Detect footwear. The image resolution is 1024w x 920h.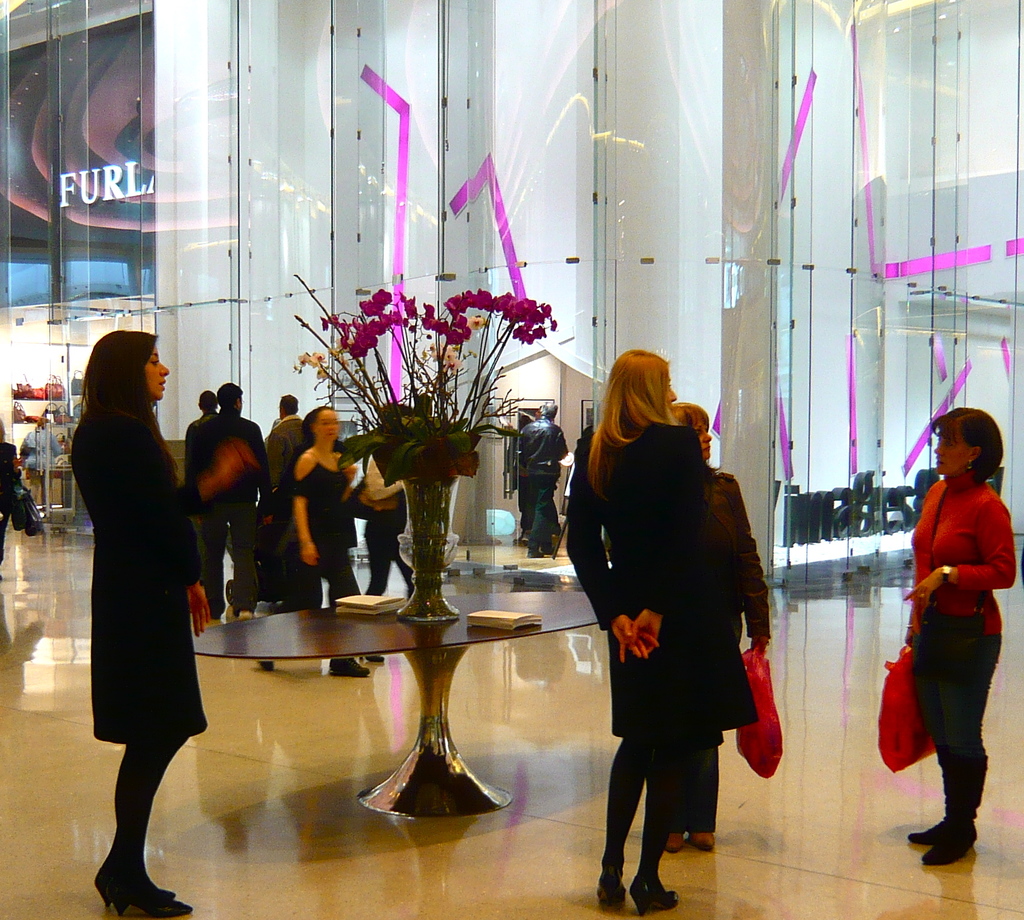
x1=594 y1=875 x2=621 y2=905.
